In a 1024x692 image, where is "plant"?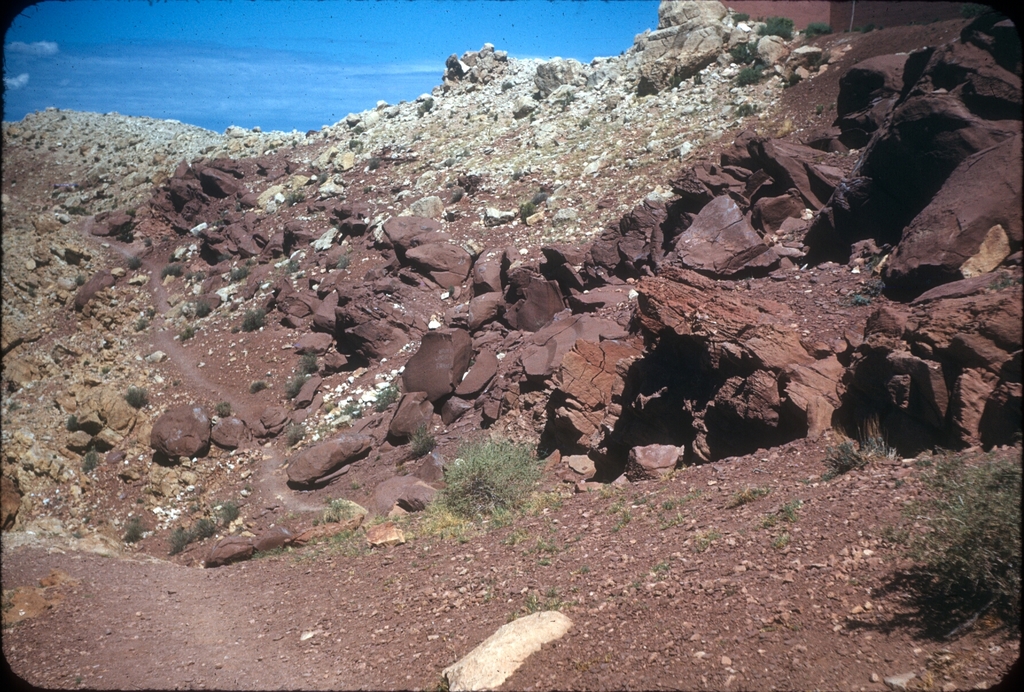
pyautogui.locateOnScreen(227, 307, 266, 334).
